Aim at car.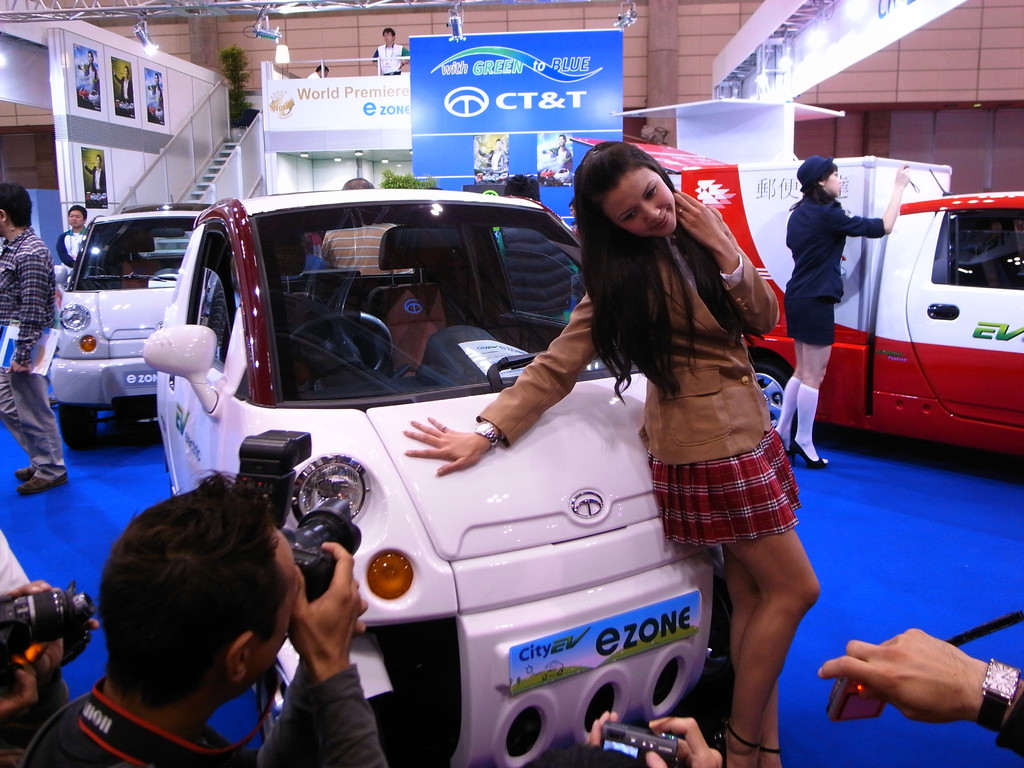
Aimed at <region>95, 166, 787, 751</region>.
